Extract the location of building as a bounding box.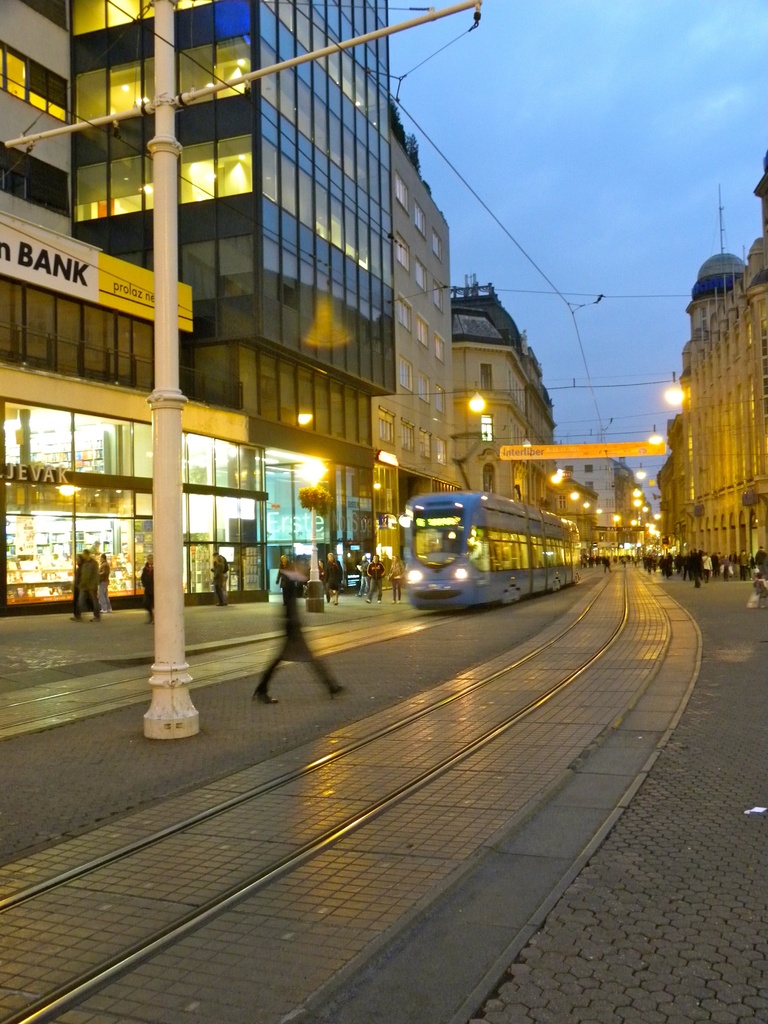
box=[654, 155, 767, 559].
